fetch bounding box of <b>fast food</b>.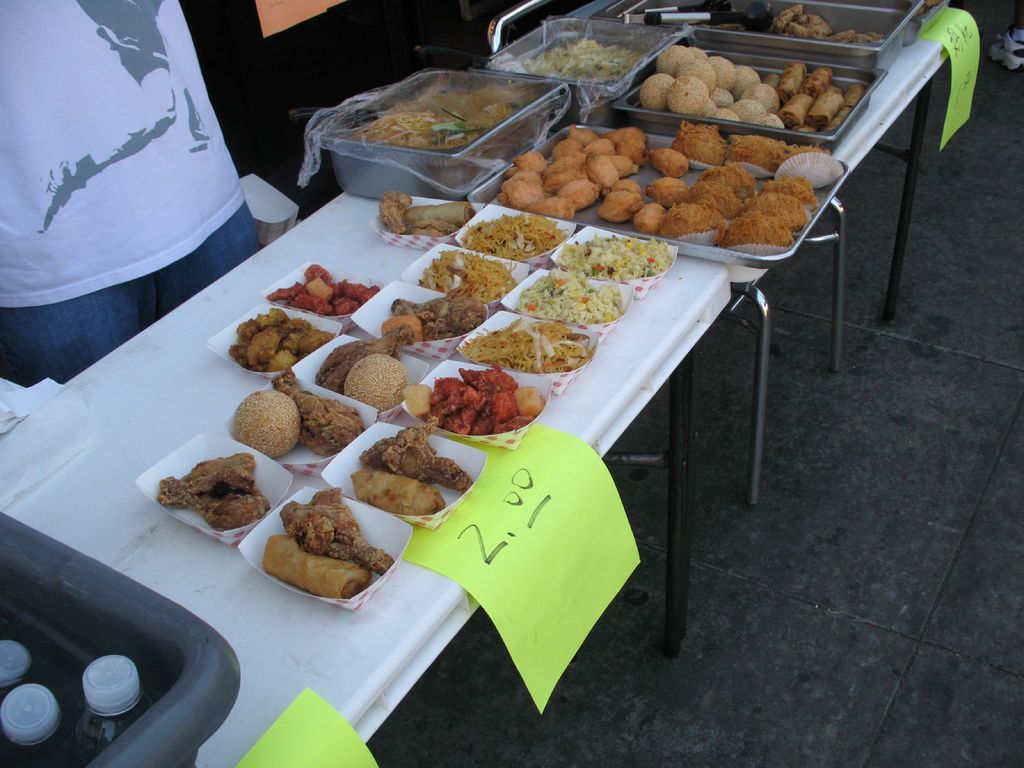
Bbox: (638, 45, 868, 134).
